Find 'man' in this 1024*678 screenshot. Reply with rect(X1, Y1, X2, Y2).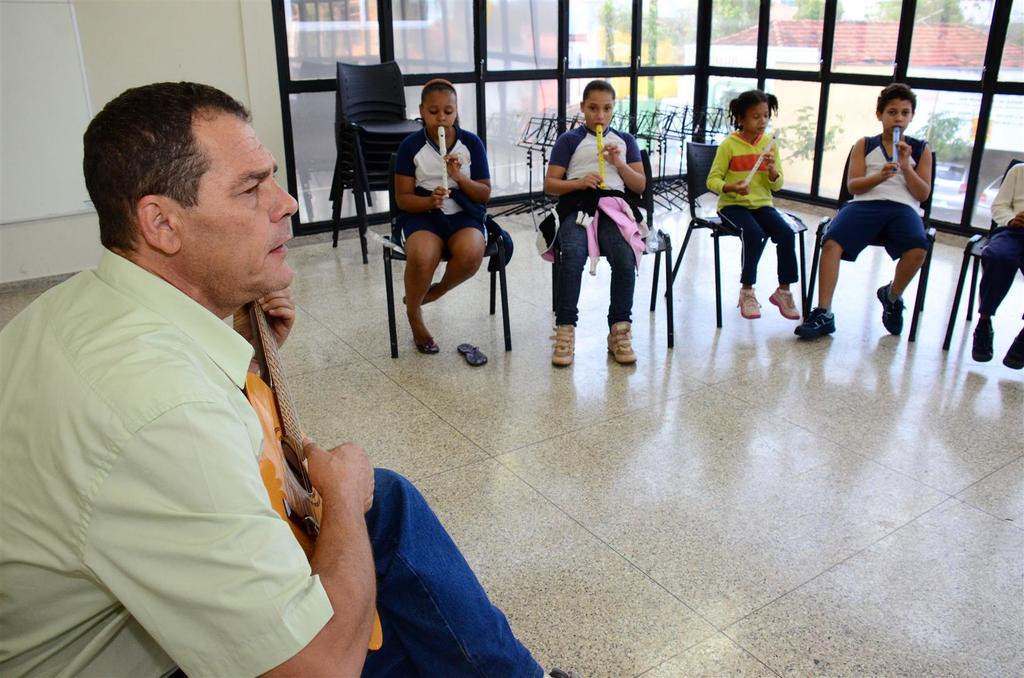
rect(0, 70, 561, 677).
